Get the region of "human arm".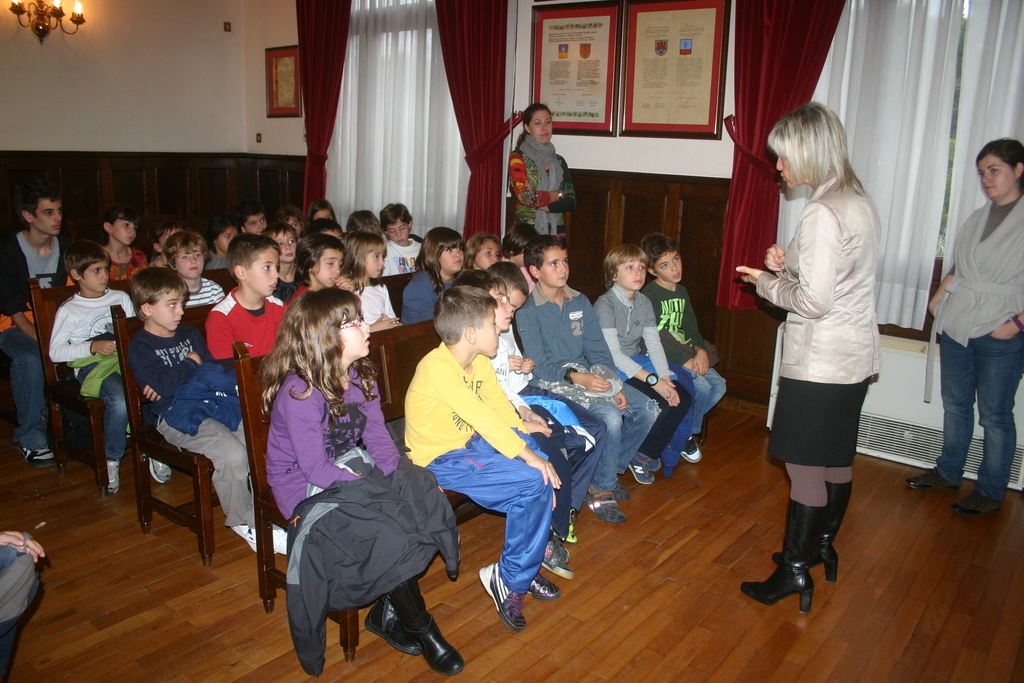
<region>509, 149, 563, 211</region>.
